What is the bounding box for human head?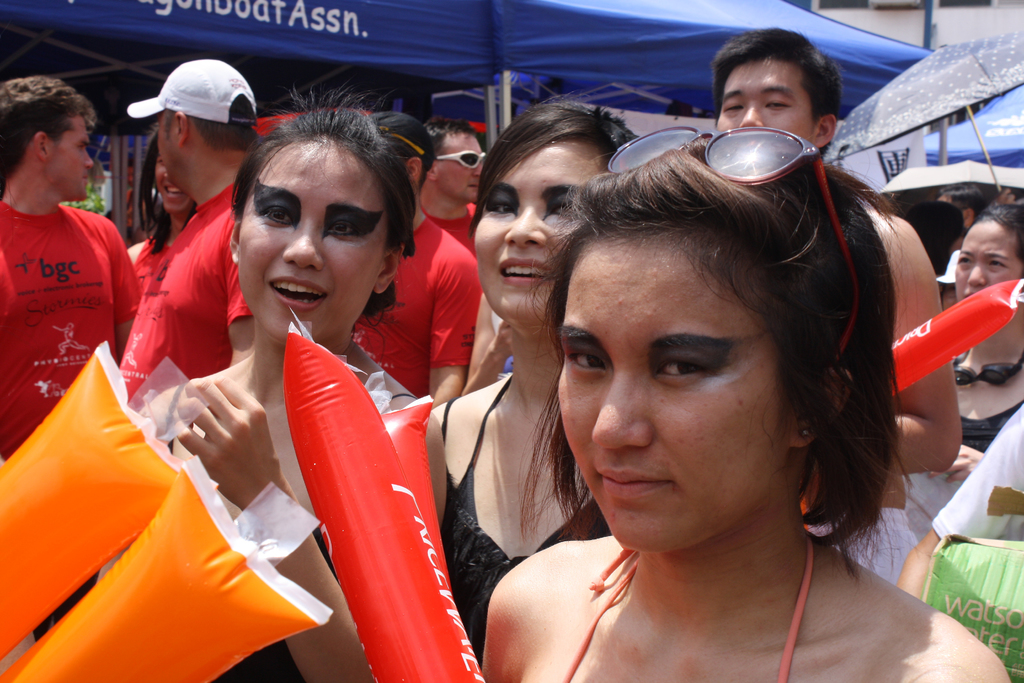
BBox(559, 139, 895, 561).
